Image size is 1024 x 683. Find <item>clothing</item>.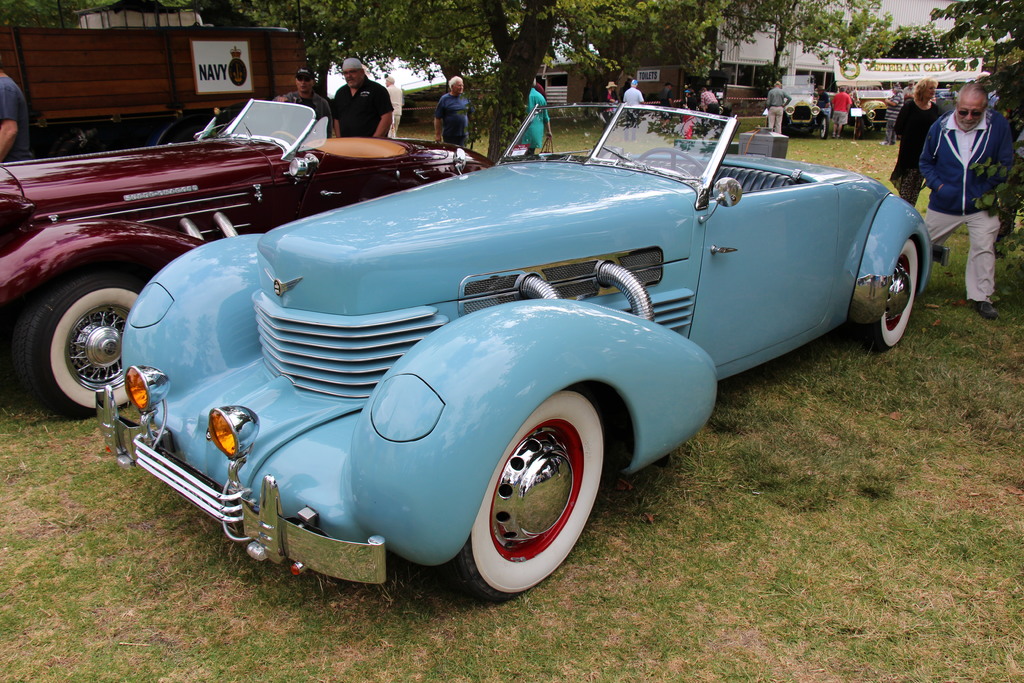
locate(0, 72, 34, 161).
